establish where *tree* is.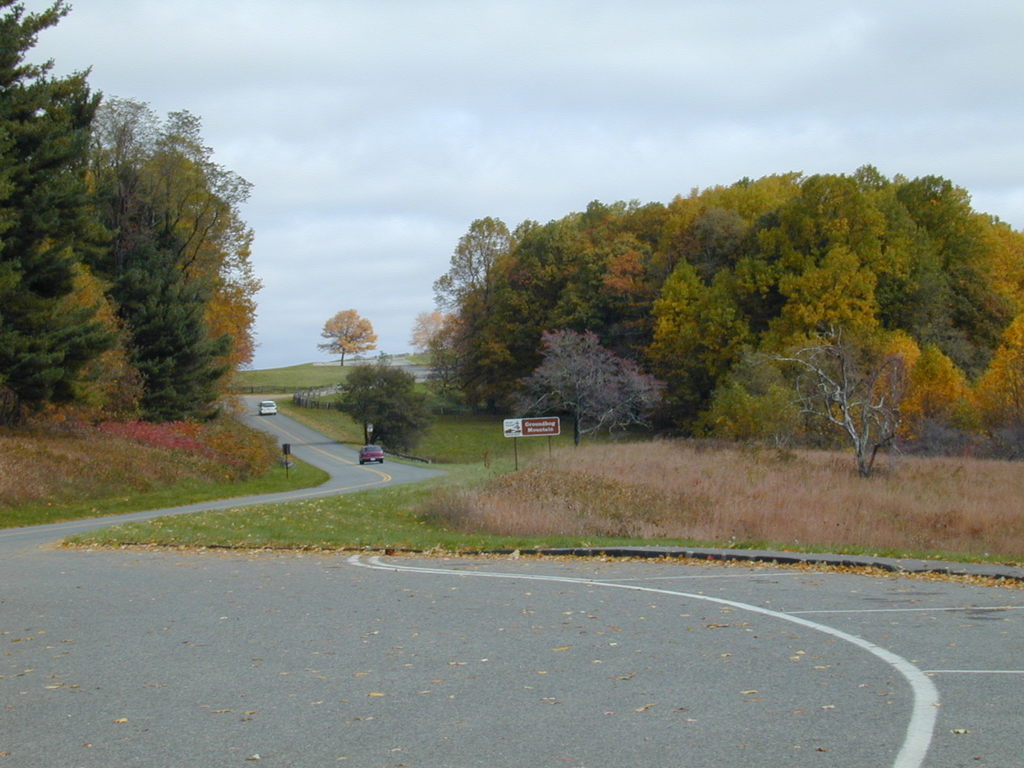
Established at <box>508,324,679,442</box>.
